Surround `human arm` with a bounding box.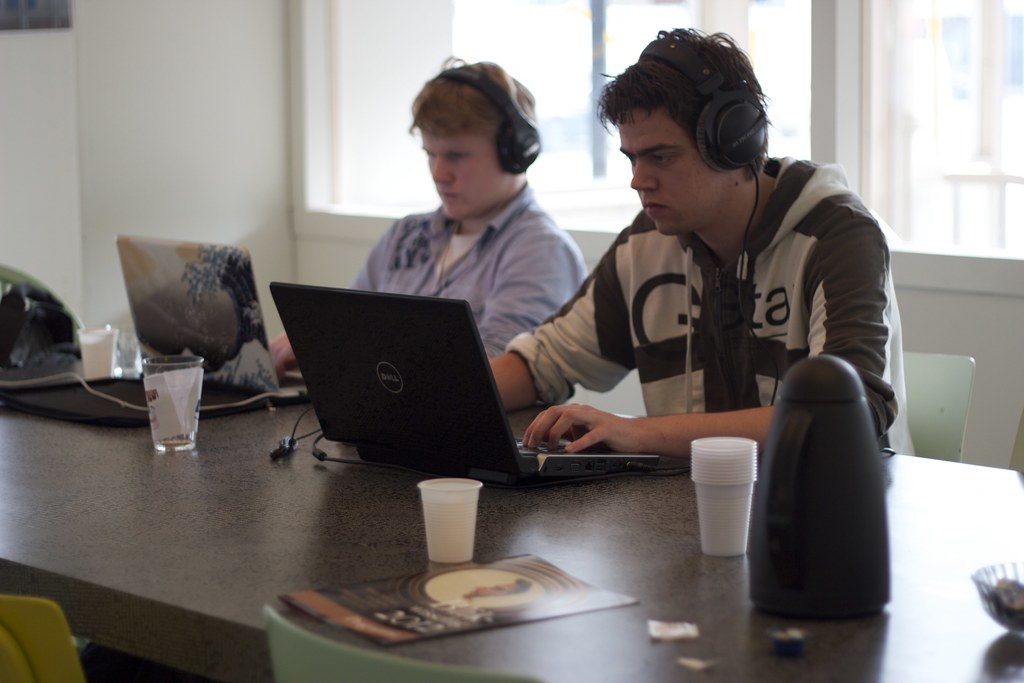
[left=269, top=231, right=380, bottom=378].
